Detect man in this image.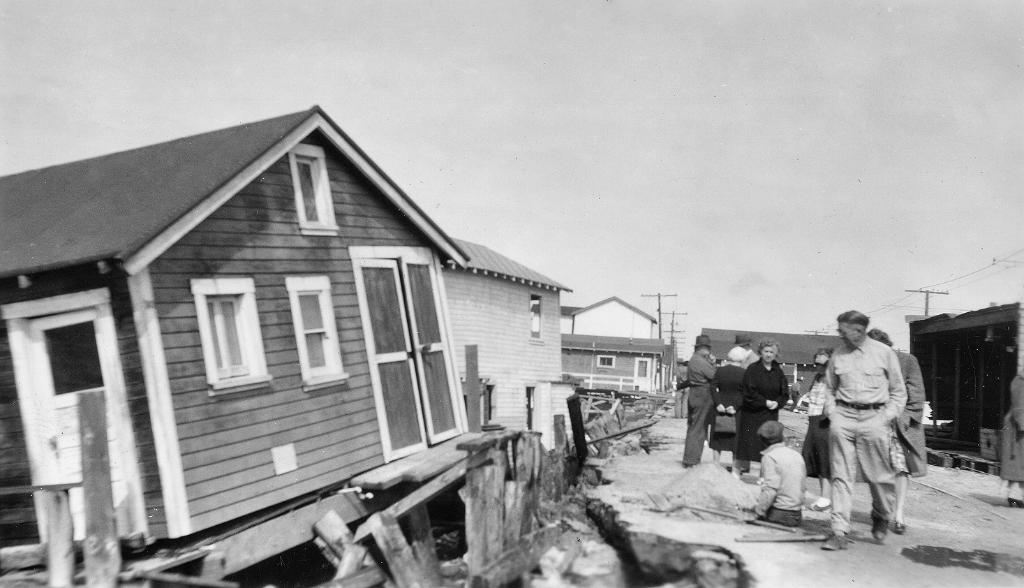
Detection: [x1=810, y1=307, x2=926, y2=530].
